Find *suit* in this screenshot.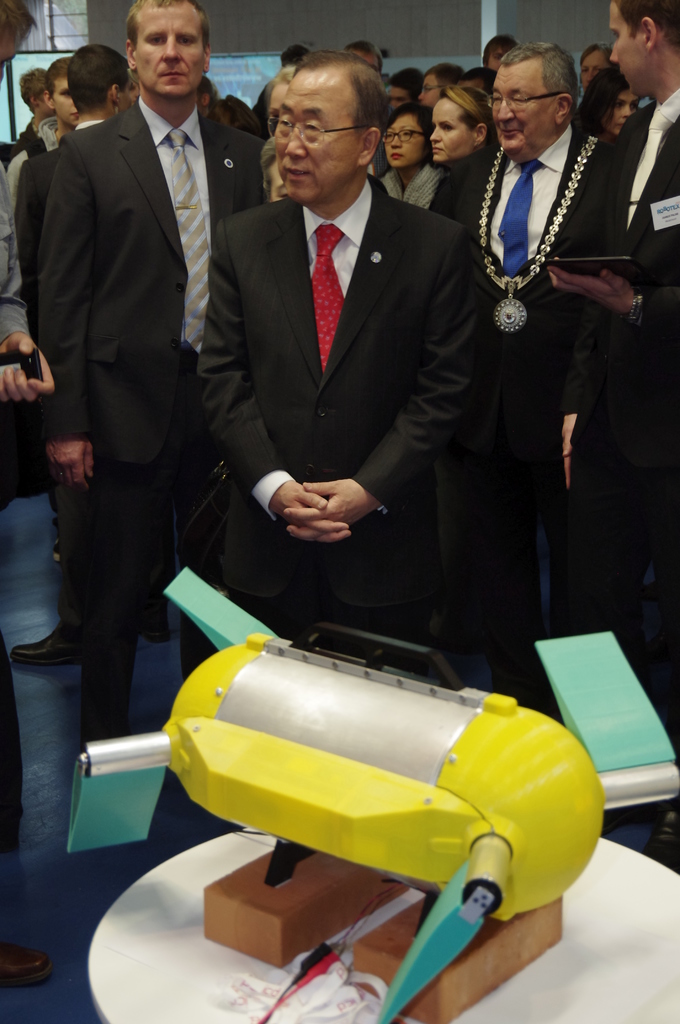
The bounding box for *suit* is bbox=[567, 77, 679, 729].
